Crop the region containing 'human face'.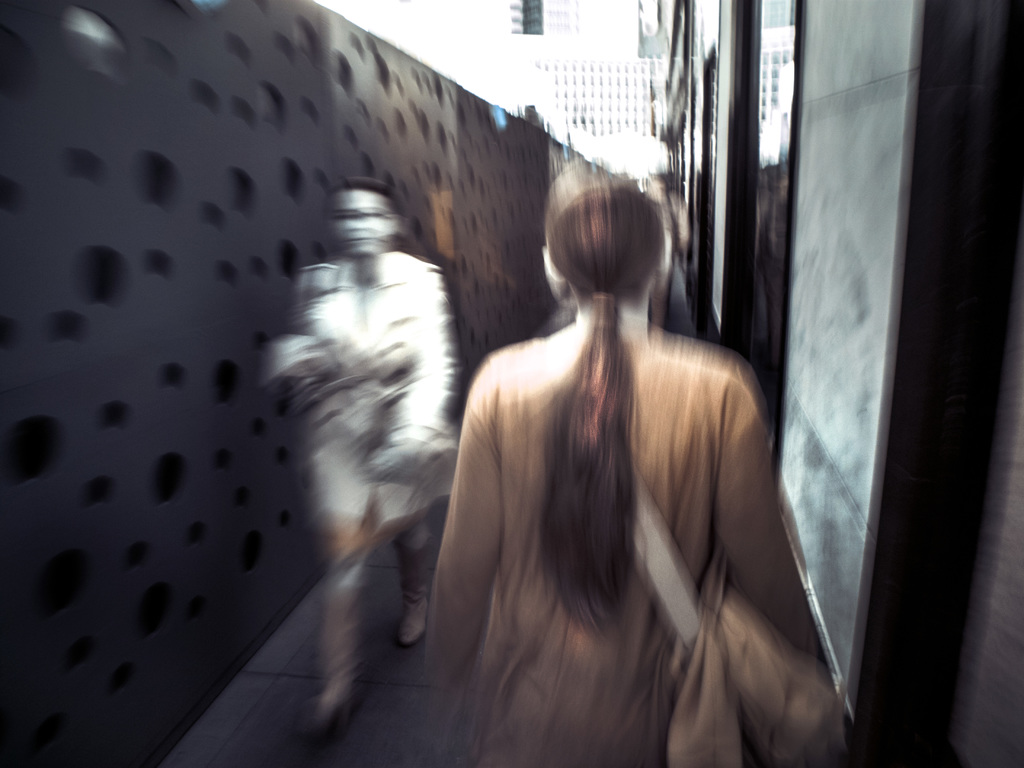
Crop region: pyautogui.locateOnScreen(334, 189, 395, 254).
